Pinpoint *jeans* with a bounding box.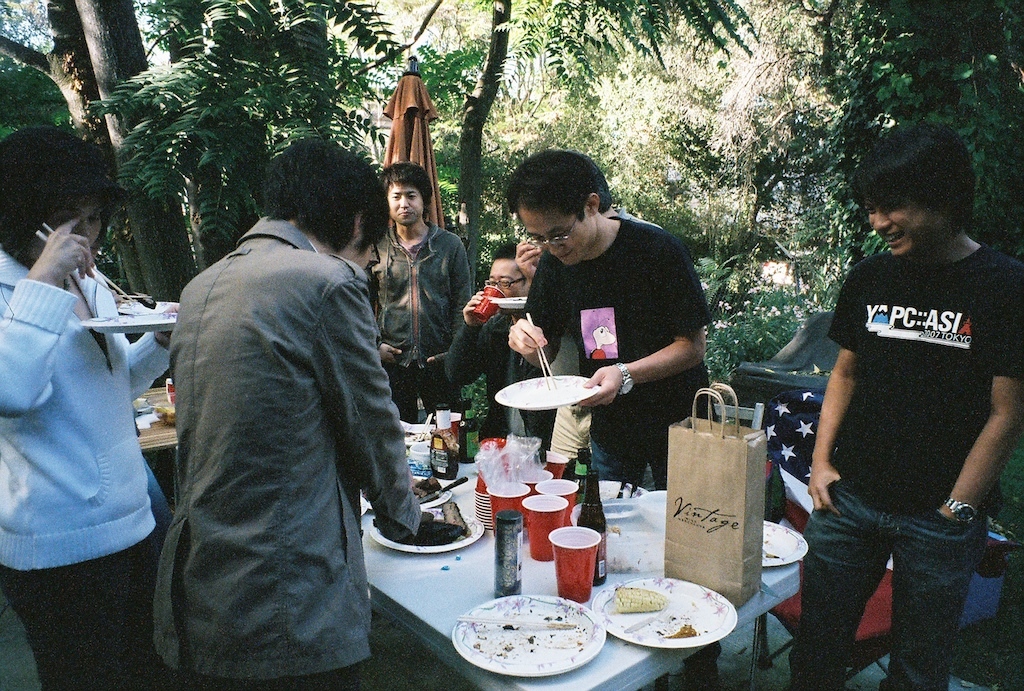
[787,477,995,678].
